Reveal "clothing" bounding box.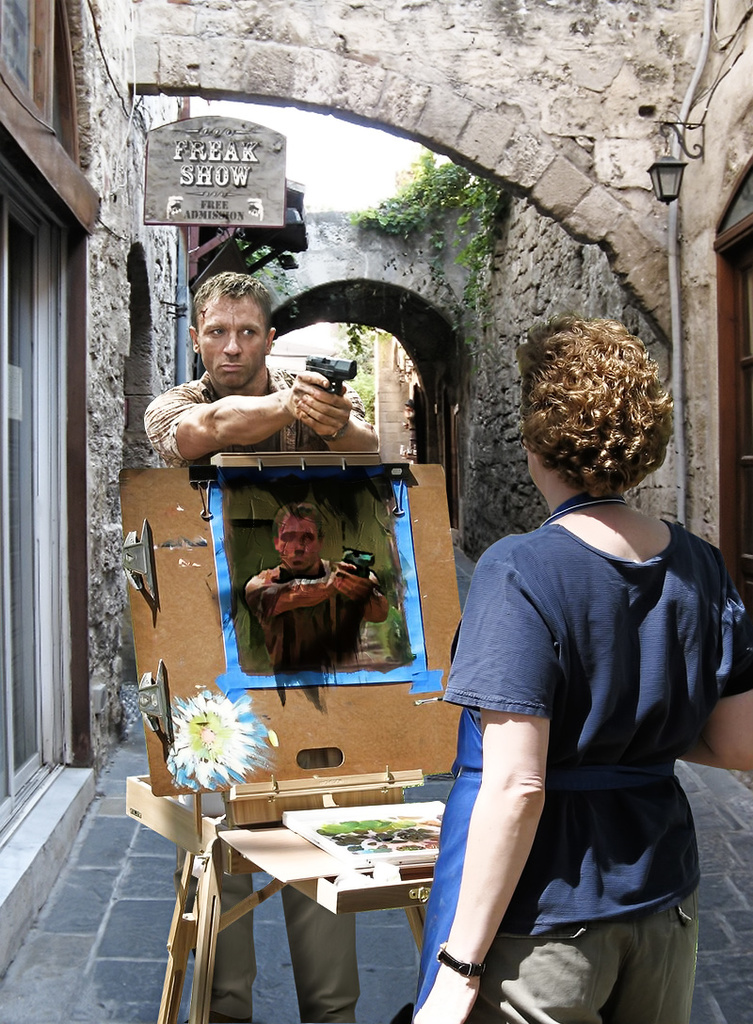
Revealed: (x1=437, y1=442, x2=720, y2=997).
